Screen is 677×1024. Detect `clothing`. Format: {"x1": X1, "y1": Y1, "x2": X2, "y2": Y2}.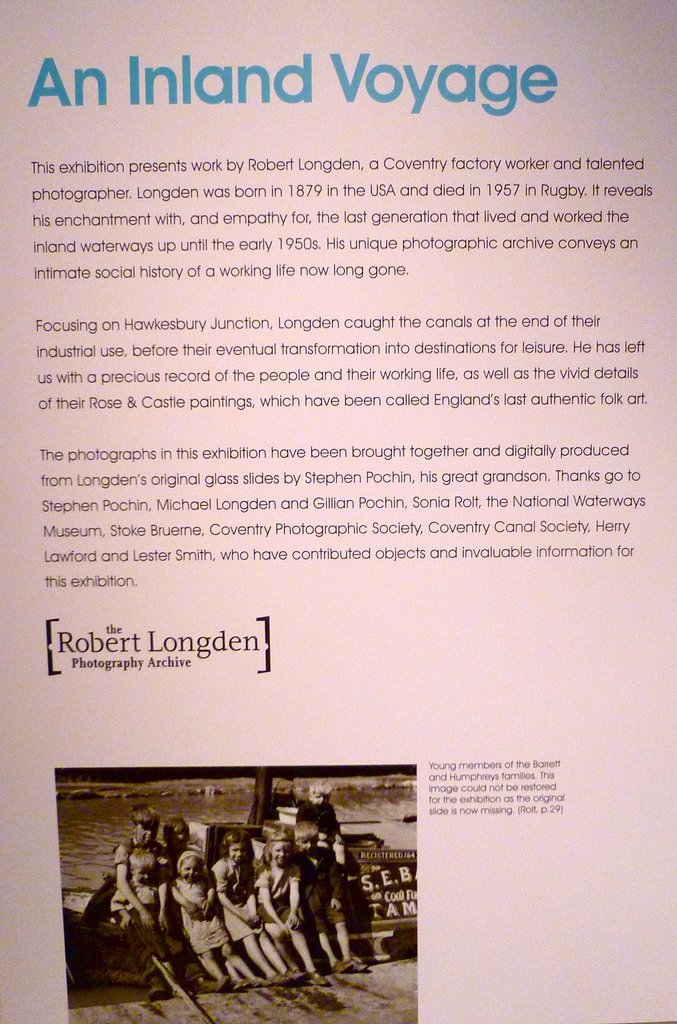
{"x1": 294, "y1": 851, "x2": 343, "y2": 920}.
